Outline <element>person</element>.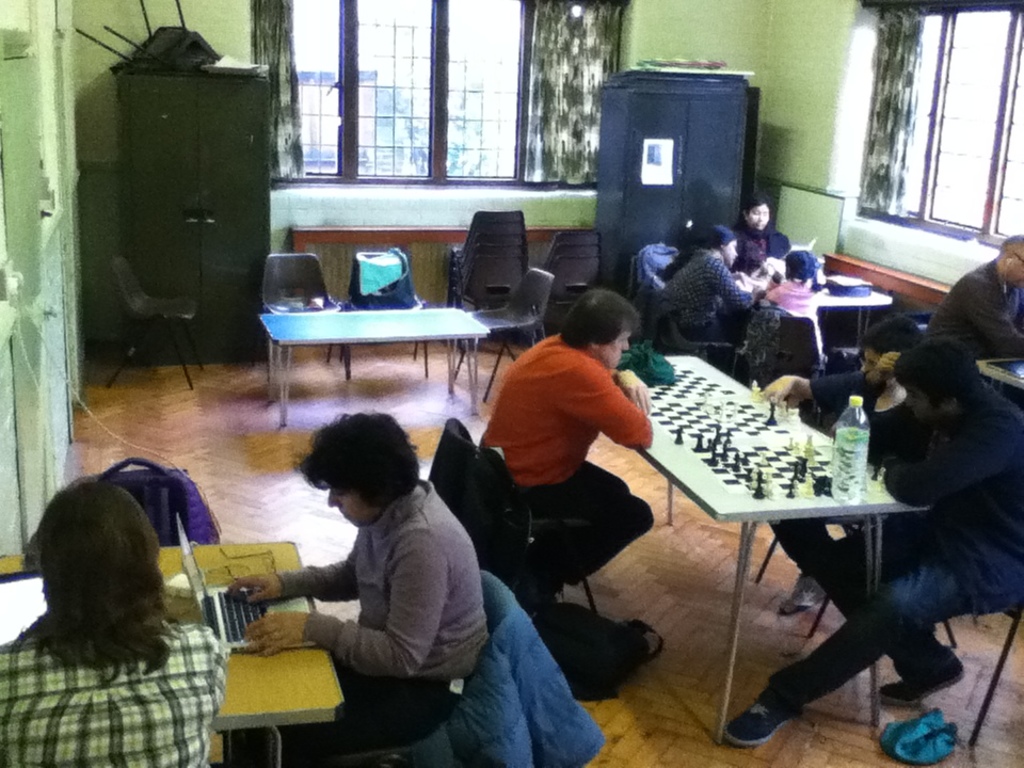
Outline: 774 308 924 611.
